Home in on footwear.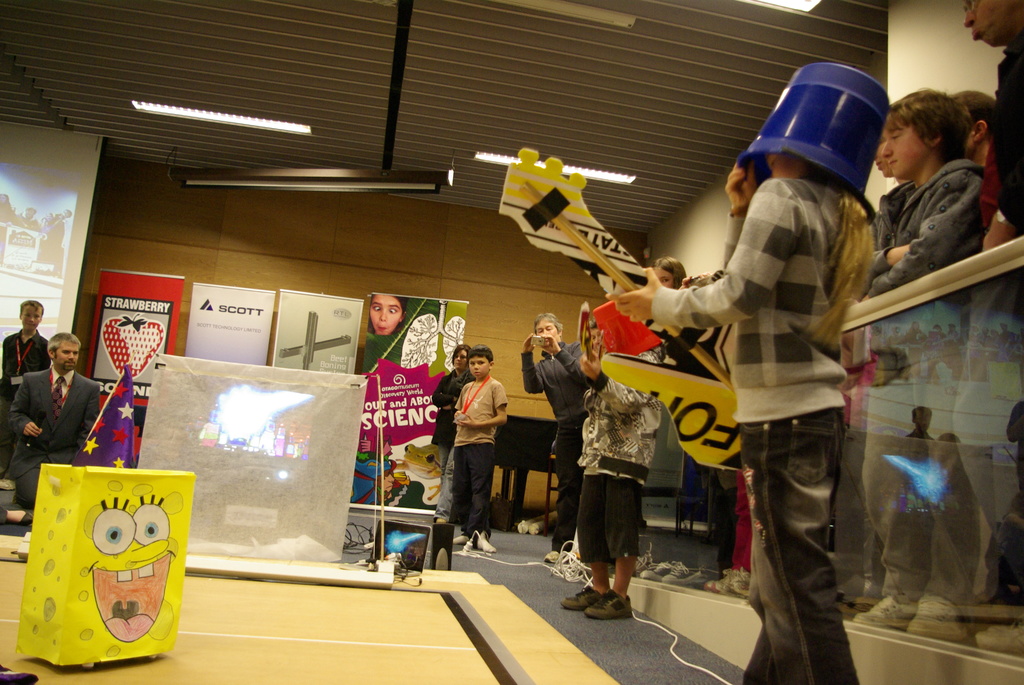
Homed in at 436,517,447,524.
